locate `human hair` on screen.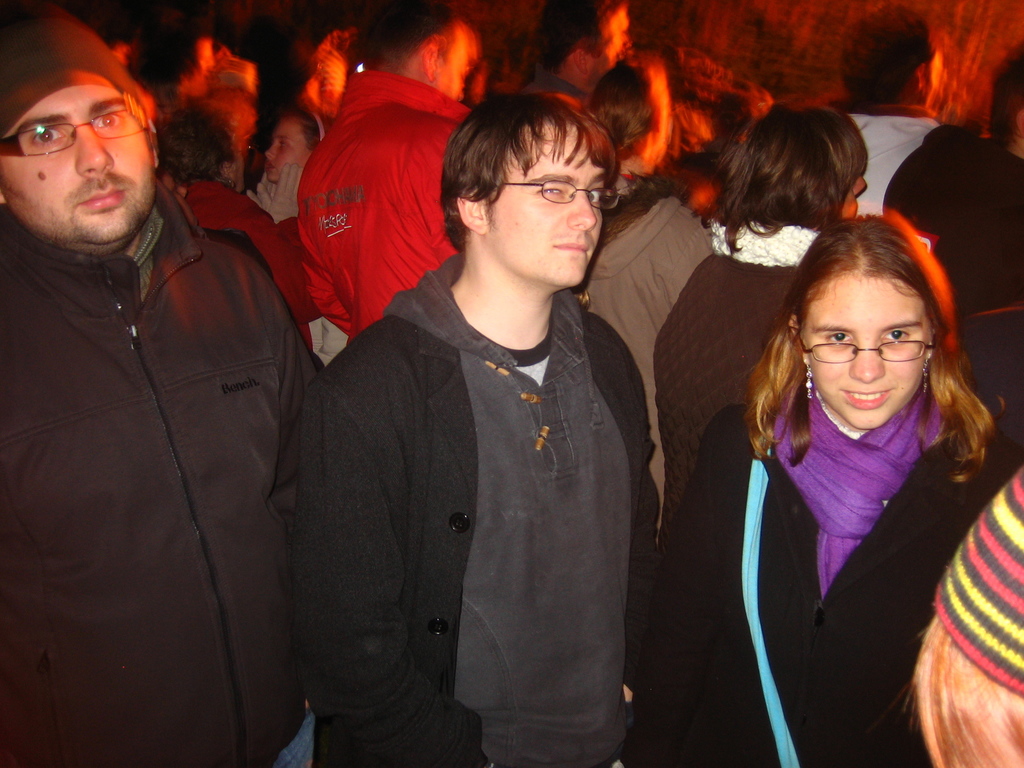
On screen at box=[710, 114, 874, 269].
